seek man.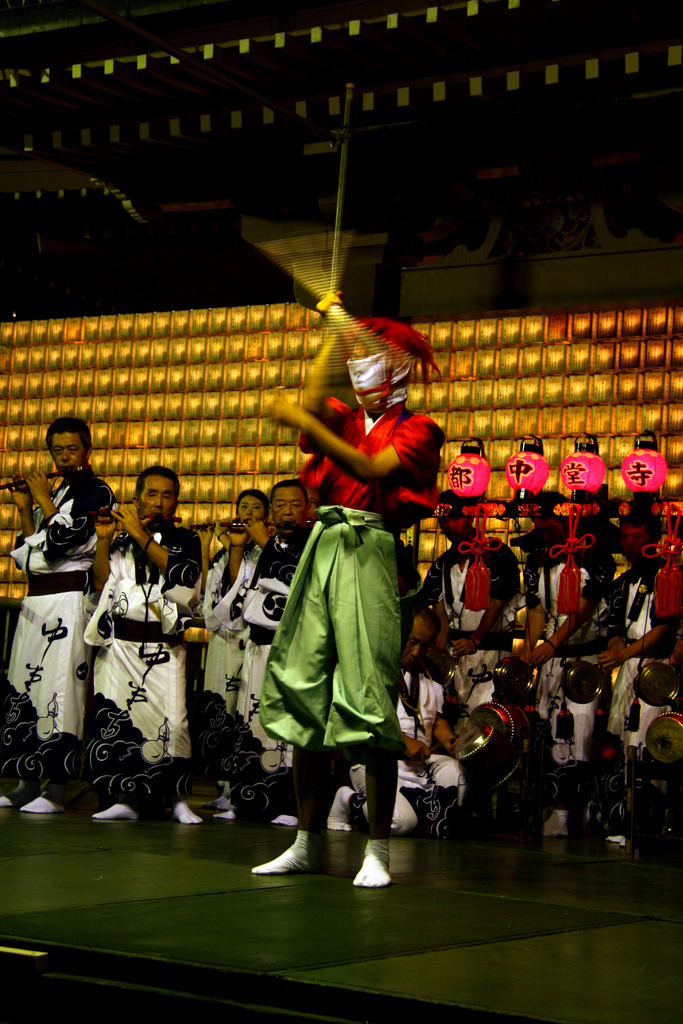
[79,467,213,824].
